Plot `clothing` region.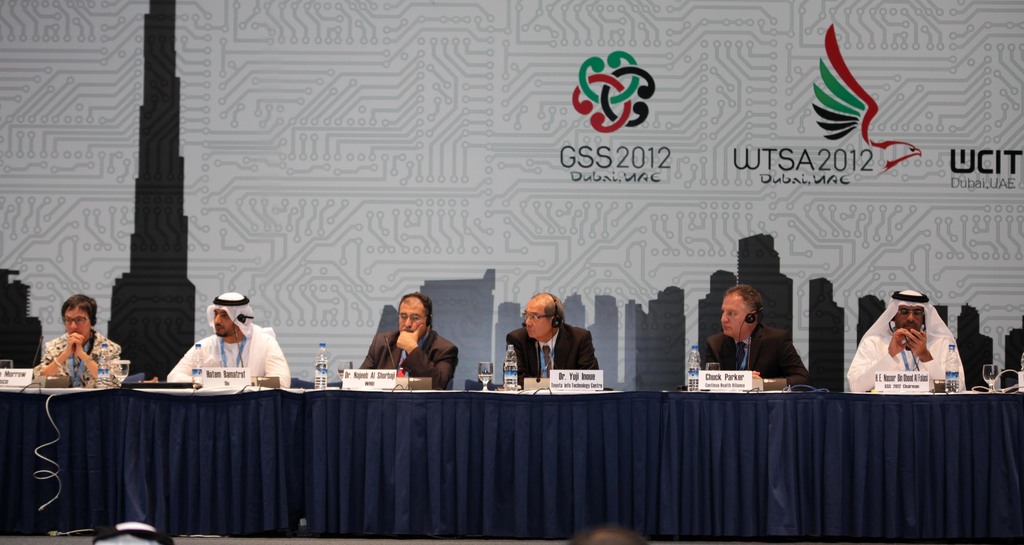
Plotted at {"x1": 714, "y1": 331, "x2": 810, "y2": 388}.
